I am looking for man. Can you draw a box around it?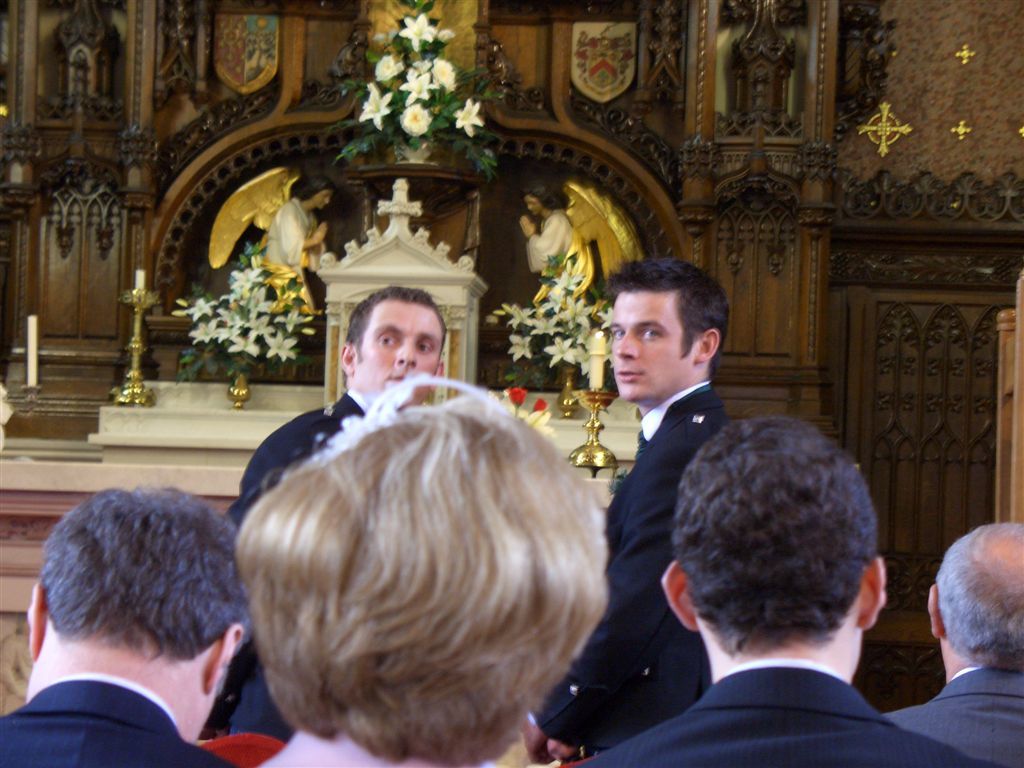
Sure, the bounding box is bbox=[0, 486, 257, 767].
